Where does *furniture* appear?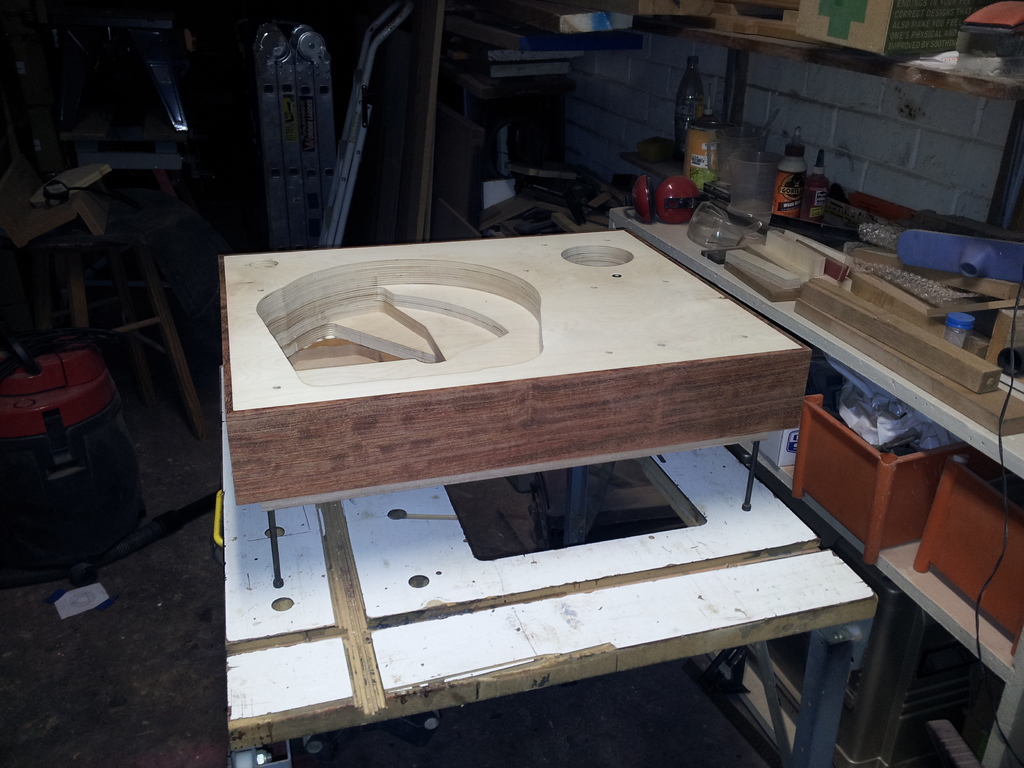
Appears at [228,225,881,767].
